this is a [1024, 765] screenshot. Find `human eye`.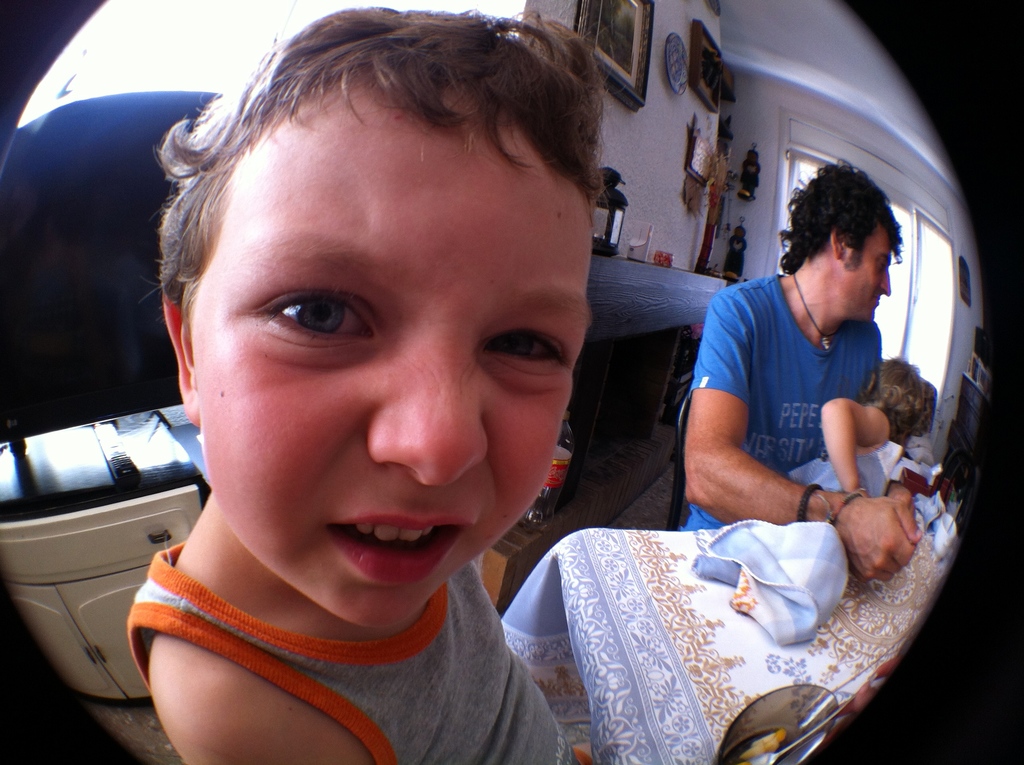
Bounding box: x1=238, y1=286, x2=364, y2=348.
